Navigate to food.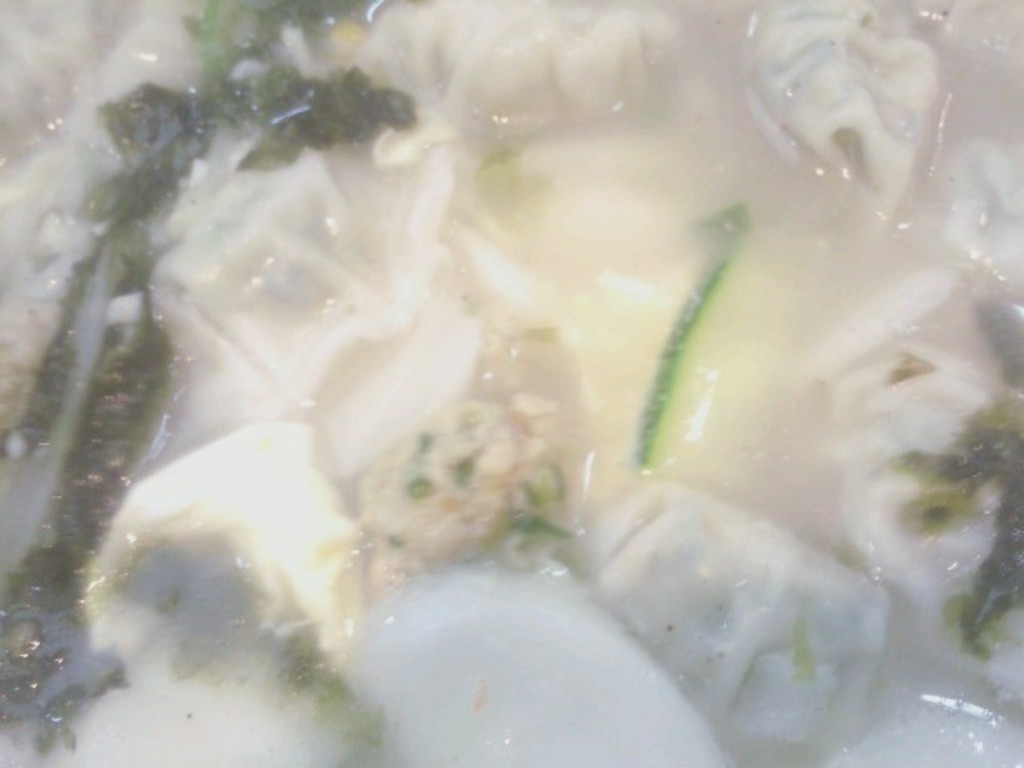
Navigation target: region(0, 0, 1022, 766).
